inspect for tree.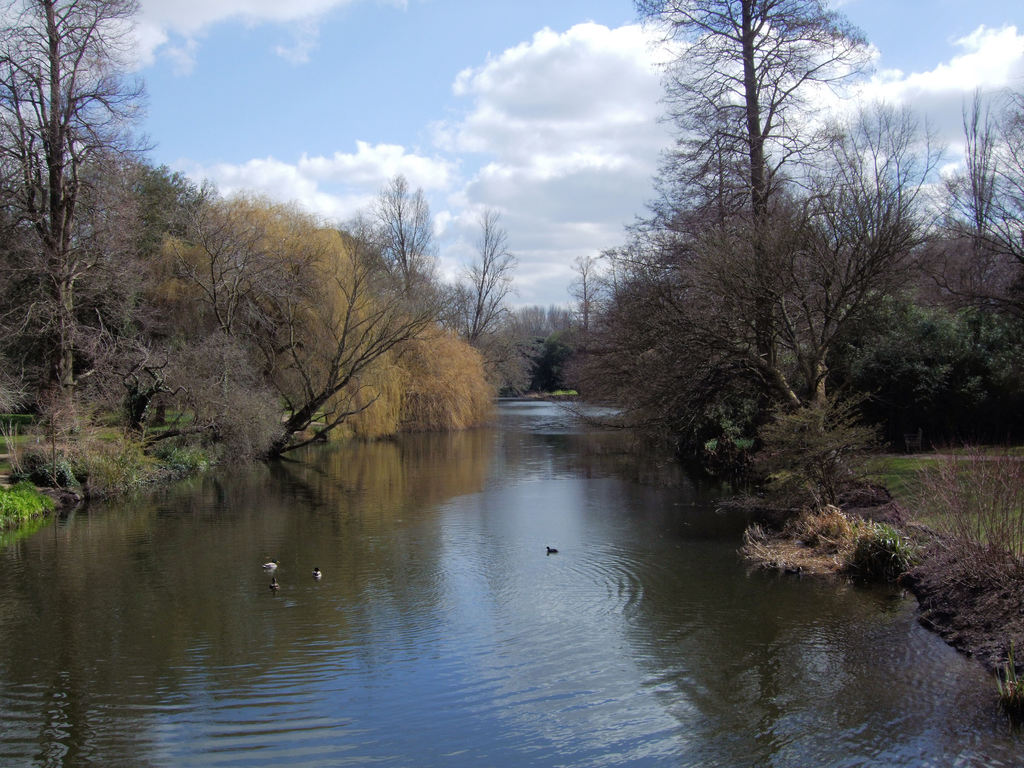
Inspection: rect(948, 88, 1021, 248).
